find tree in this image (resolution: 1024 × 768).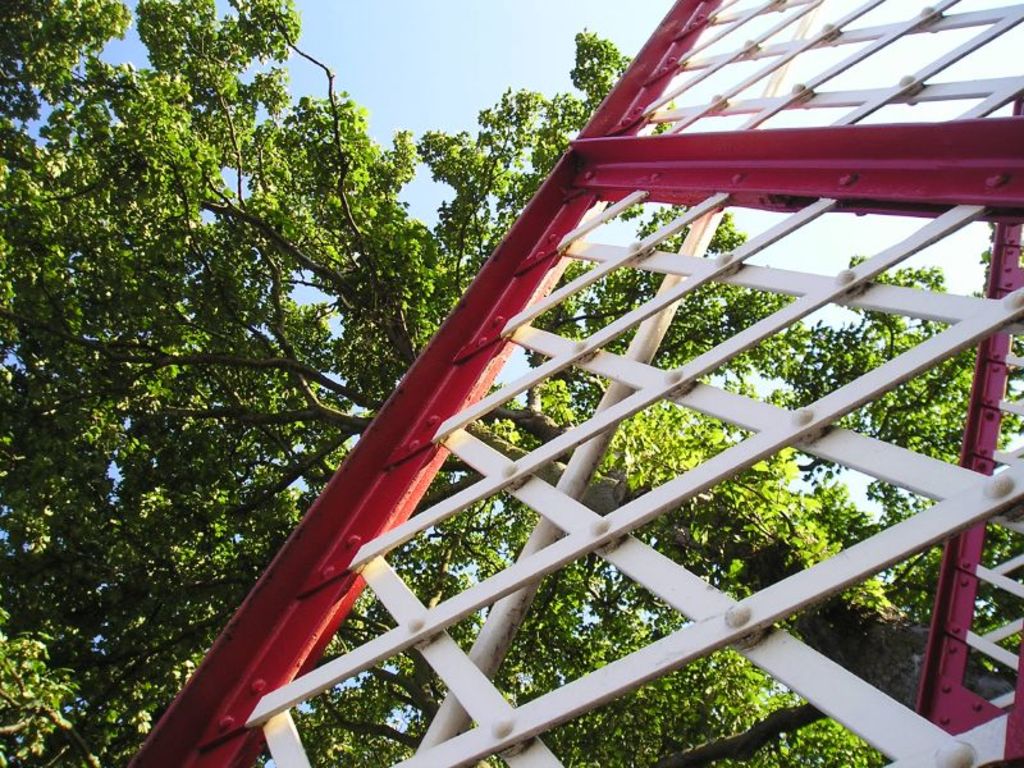
[x1=0, y1=0, x2=1023, y2=767].
